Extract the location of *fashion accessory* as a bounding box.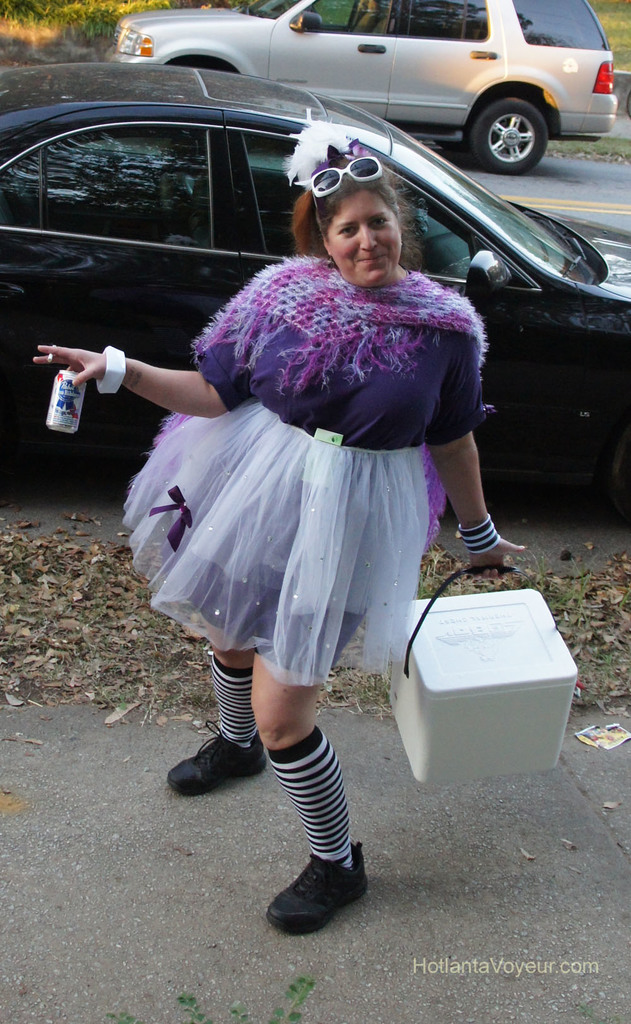
bbox=(164, 720, 269, 794).
